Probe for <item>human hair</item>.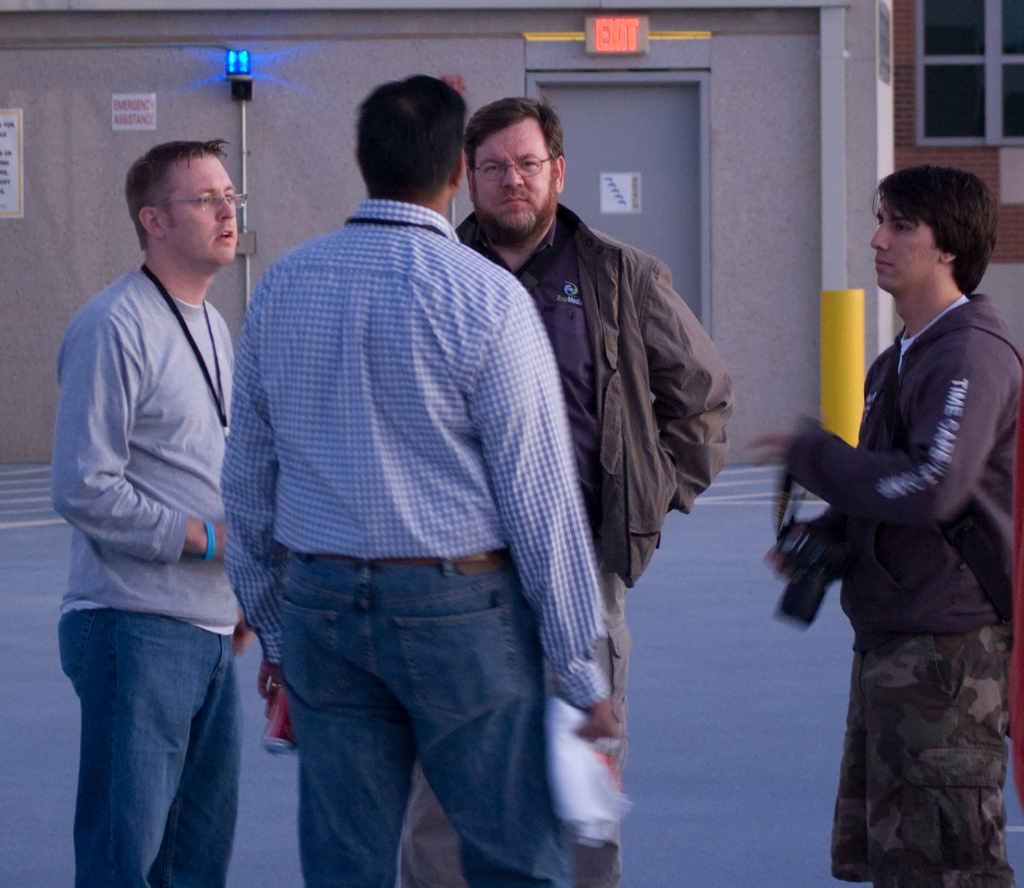
Probe result: (356, 75, 466, 206).
